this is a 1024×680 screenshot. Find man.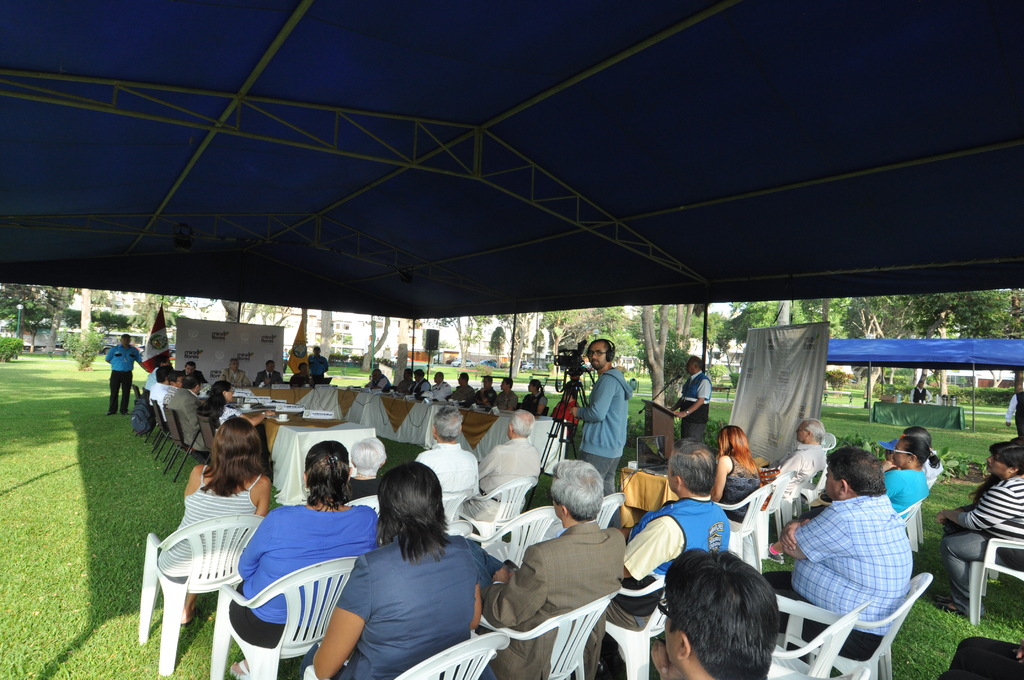
Bounding box: detection(779, 446, 915, 664).
